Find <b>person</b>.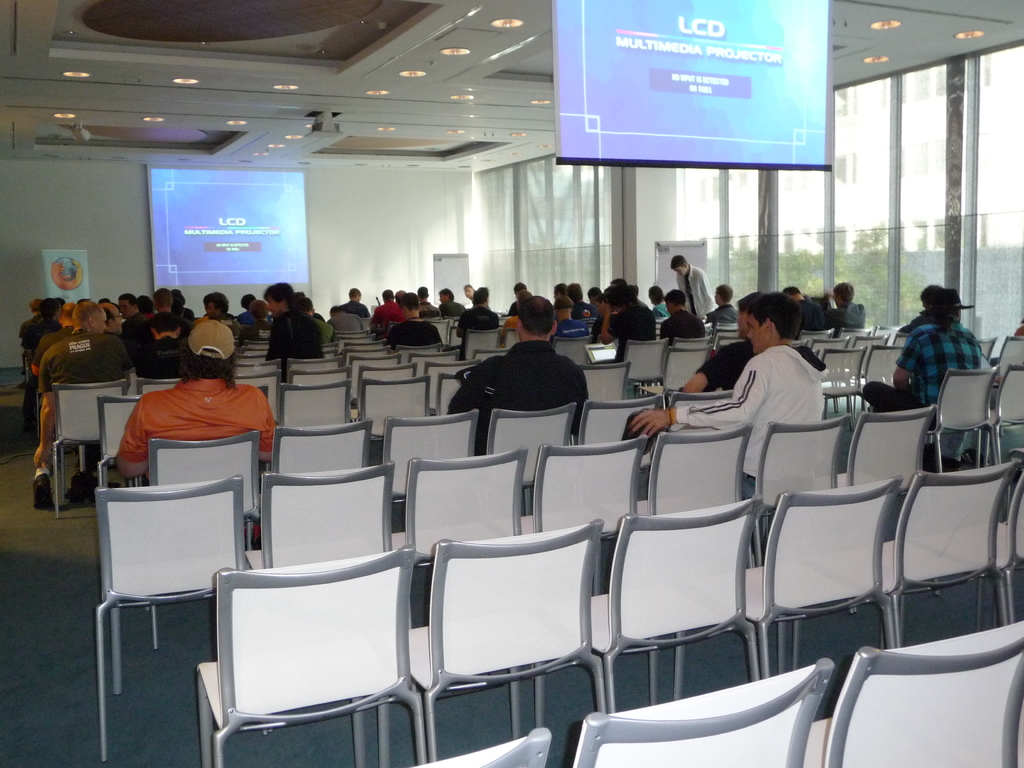
(left=435, top=286, right=466, bottom=319).
